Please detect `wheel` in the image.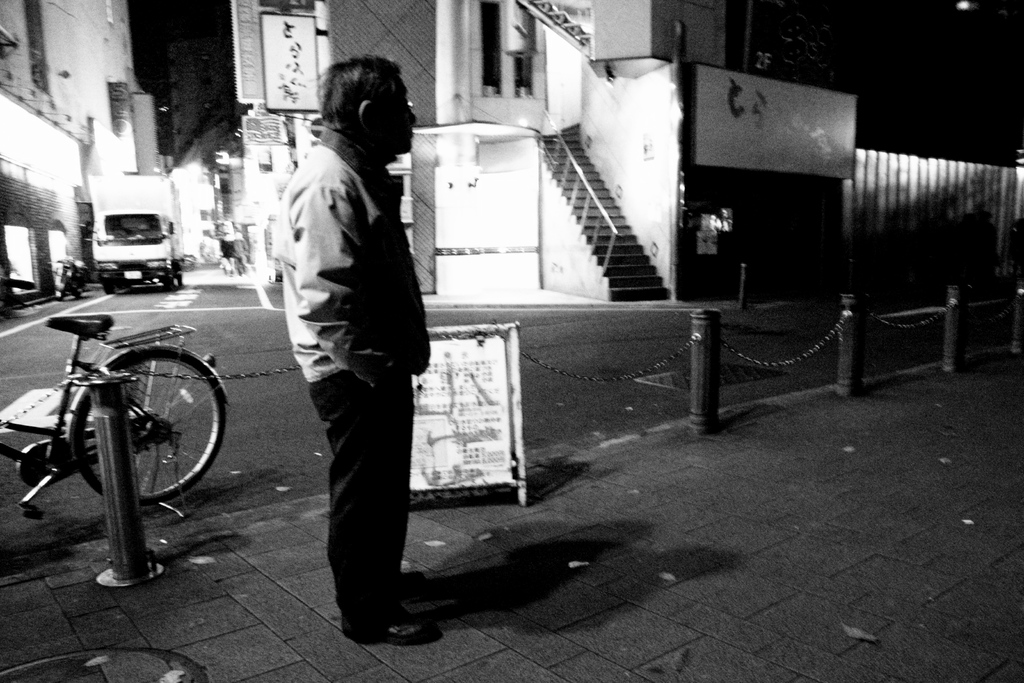
BBox(175, 270, 187, 288).
